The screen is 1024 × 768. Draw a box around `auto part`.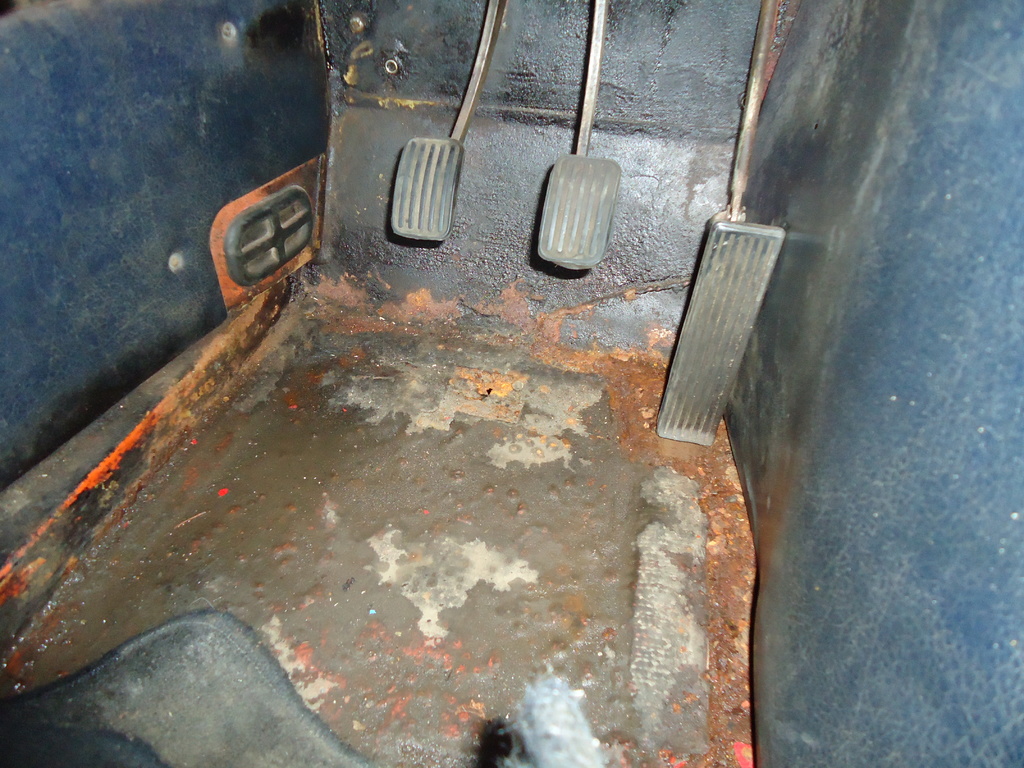
left=541, top=0, right=625, bottom=274.
